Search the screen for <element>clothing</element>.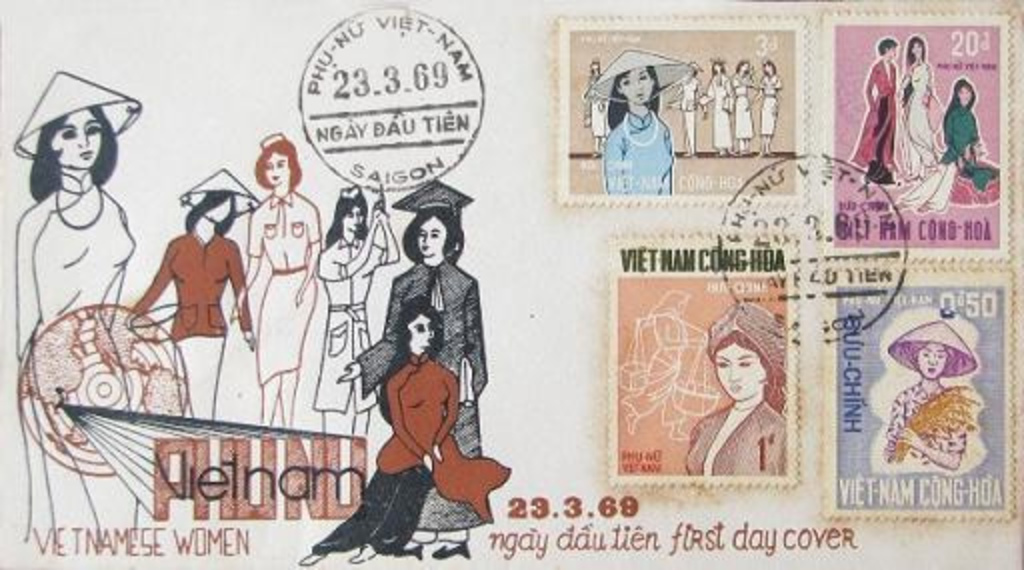
Found at bbox=(314, 354, 512, 552).
